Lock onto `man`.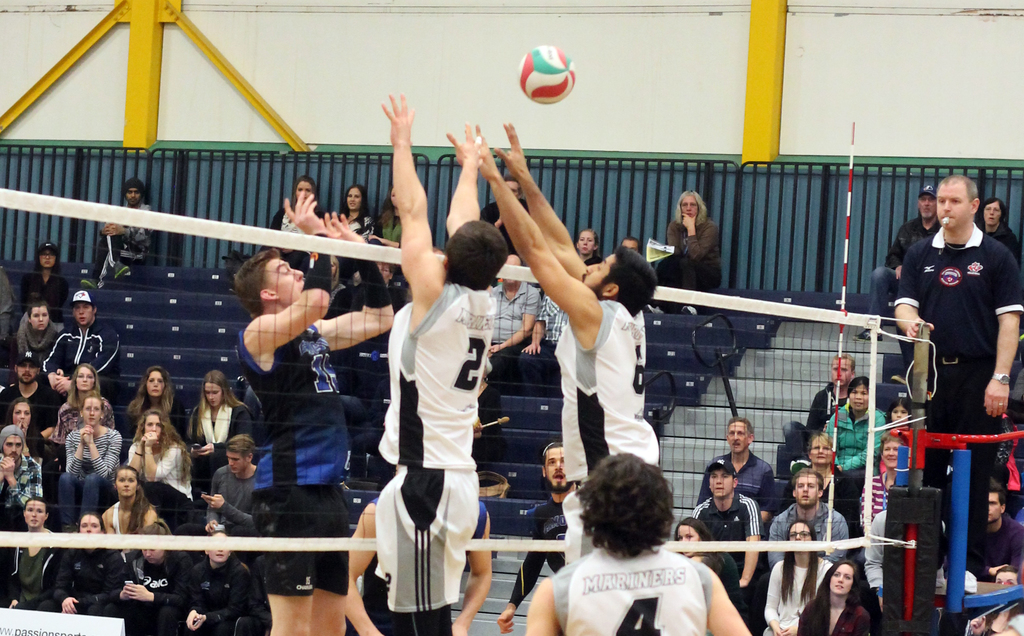
Locked: 492, 444, 577, 635.
